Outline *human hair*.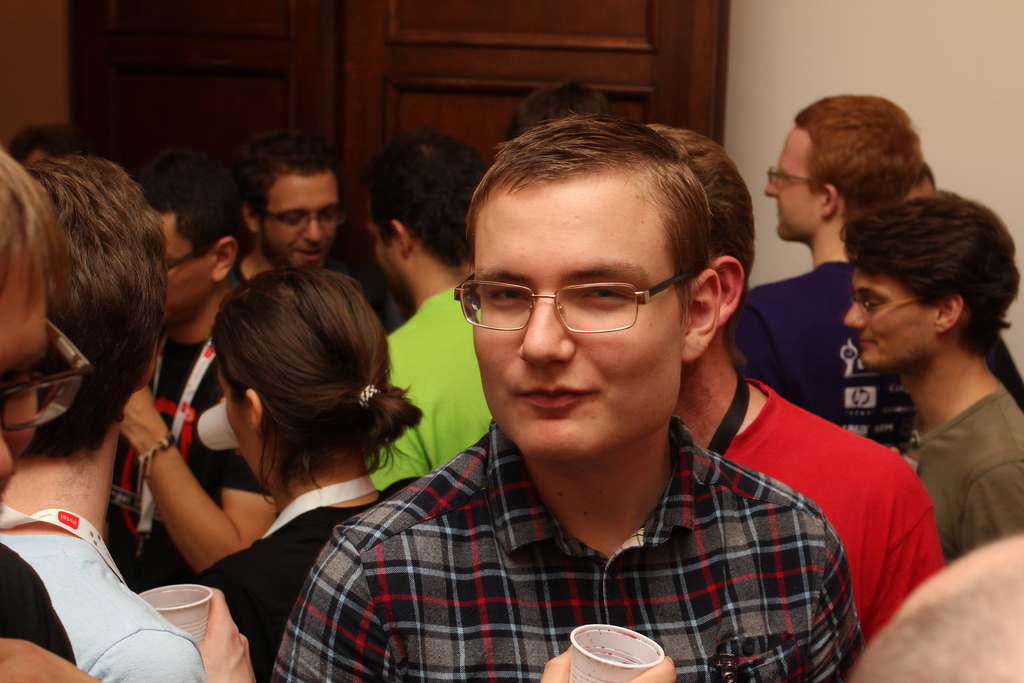
Outline: {"left": 374, "top": 126, "right": 489, "bottom": 272}.
